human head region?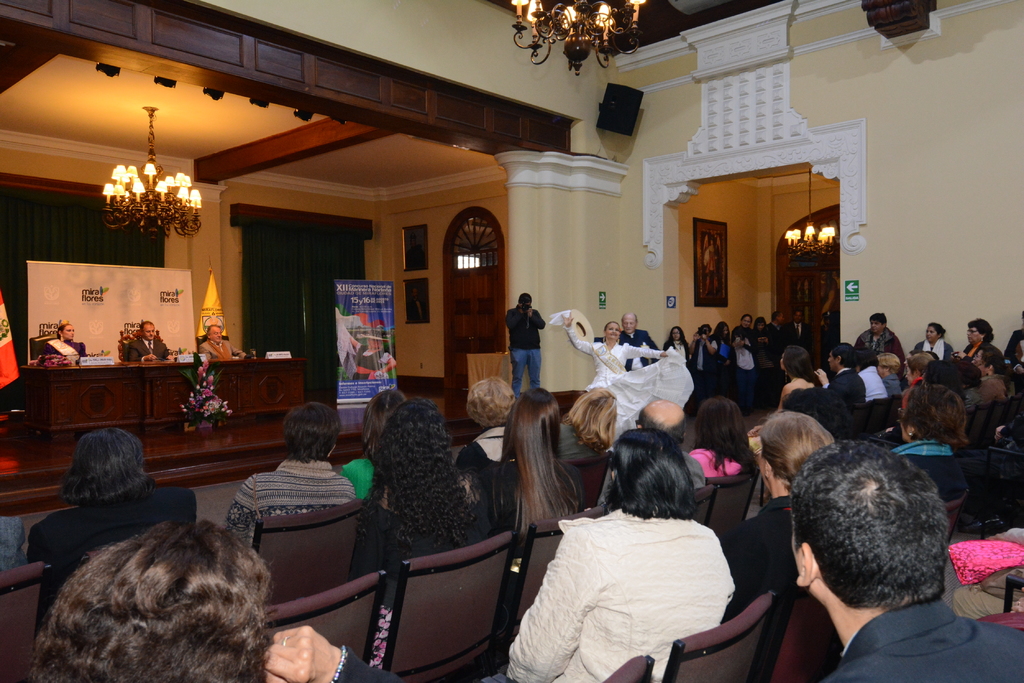
54, 428, 148, 508
